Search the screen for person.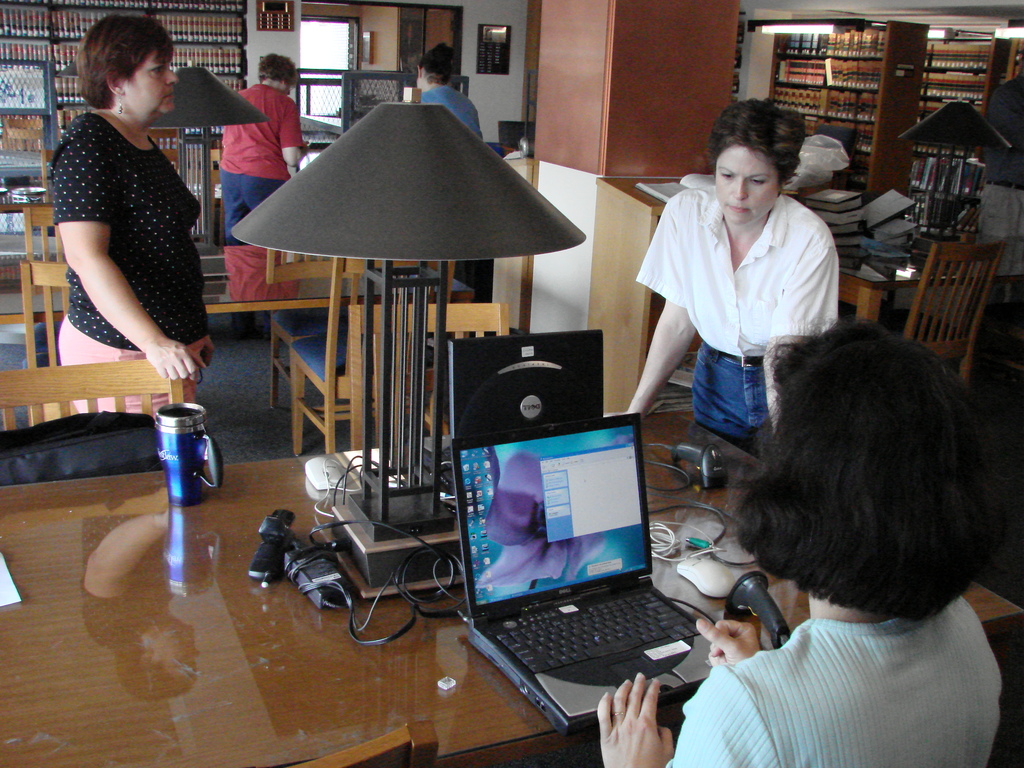
Found at (609,97,842,461).
